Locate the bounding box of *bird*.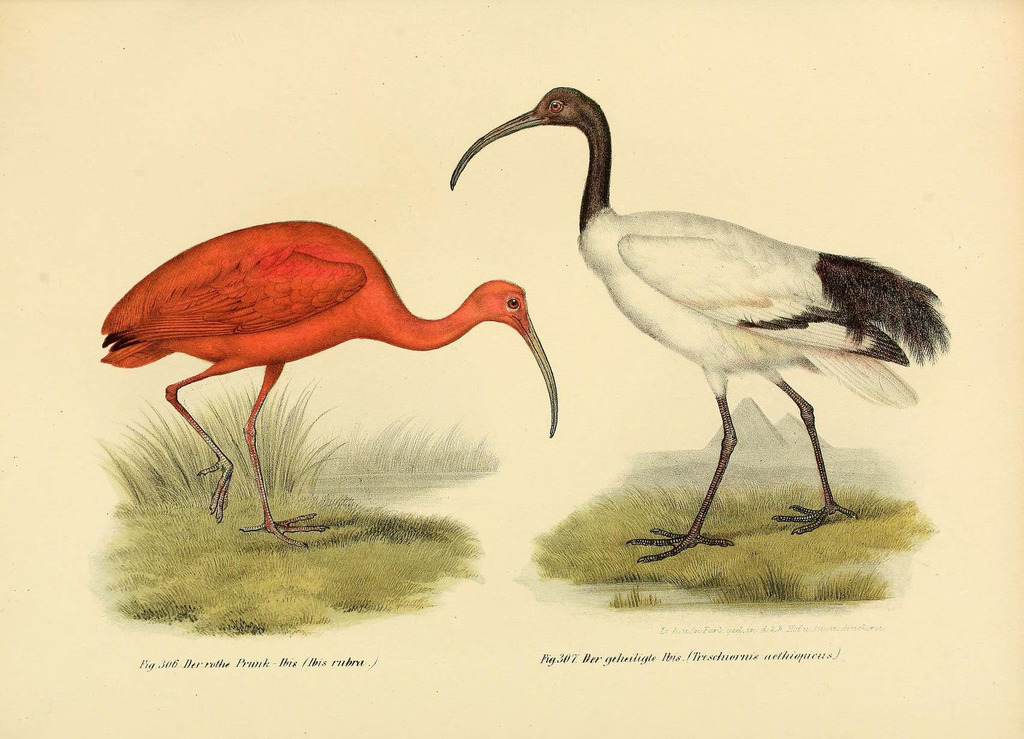
Bounding box: detection(102, 221, 559, 549).
